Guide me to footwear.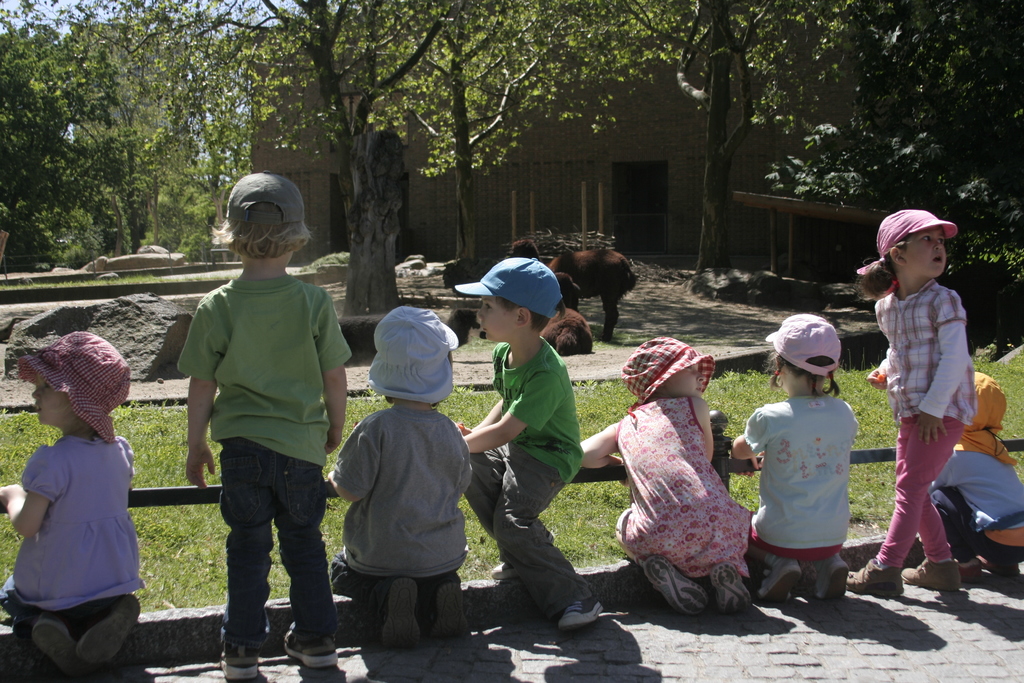
Guidance: 214 641 256 682.
